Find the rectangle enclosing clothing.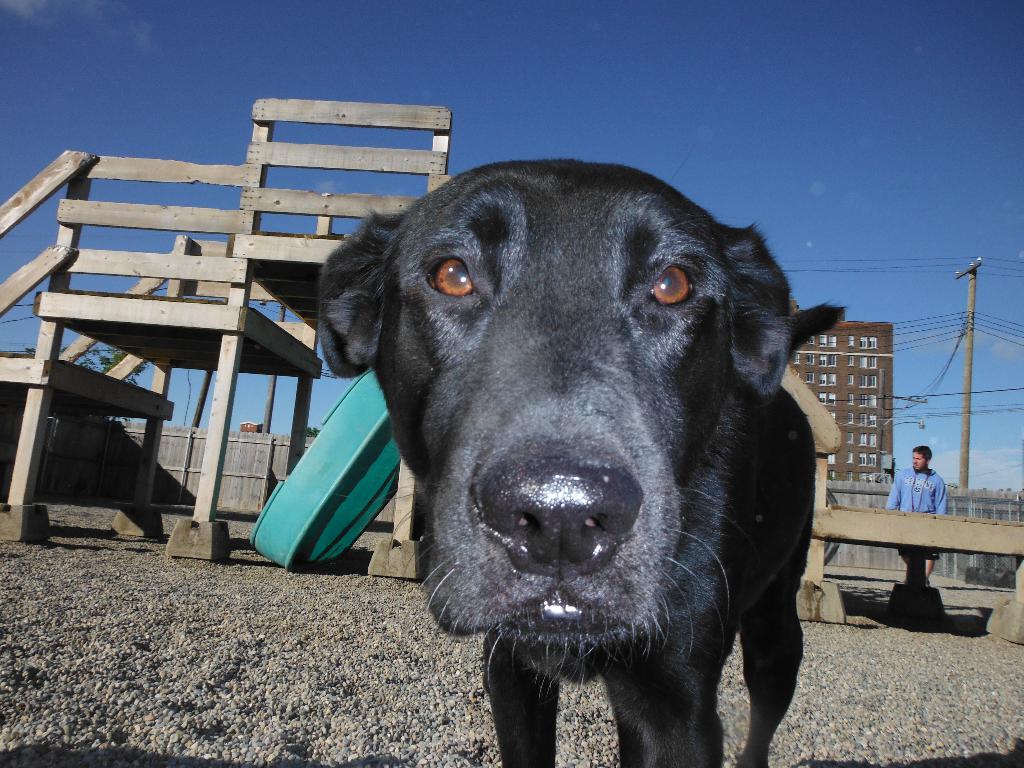
886, 465, 948, 559.
